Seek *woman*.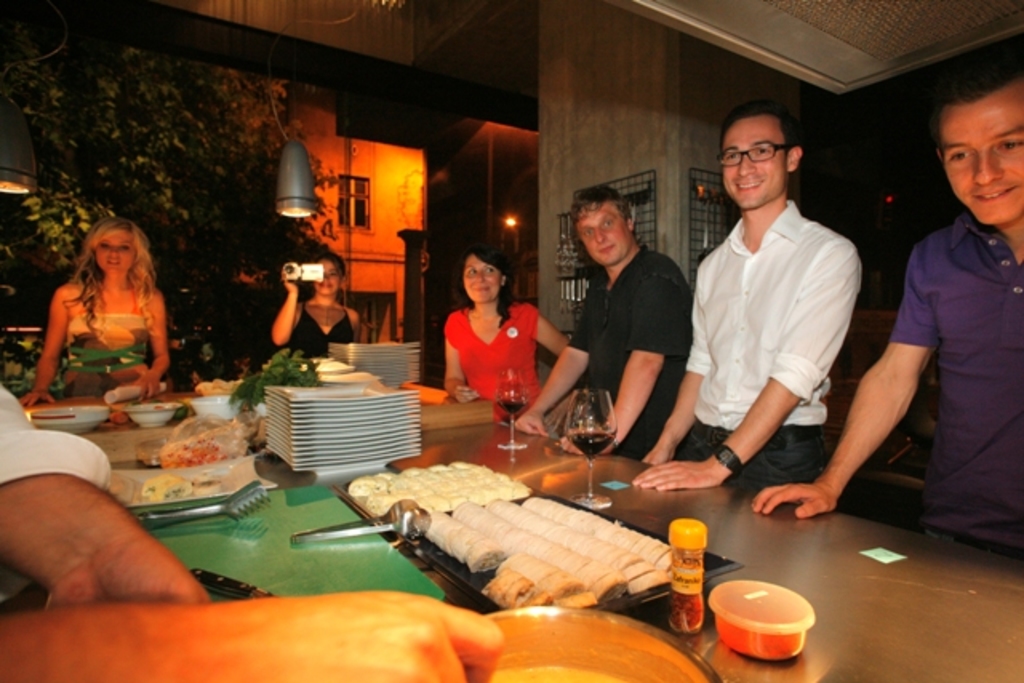
<box>435,251,549,422</box>.
